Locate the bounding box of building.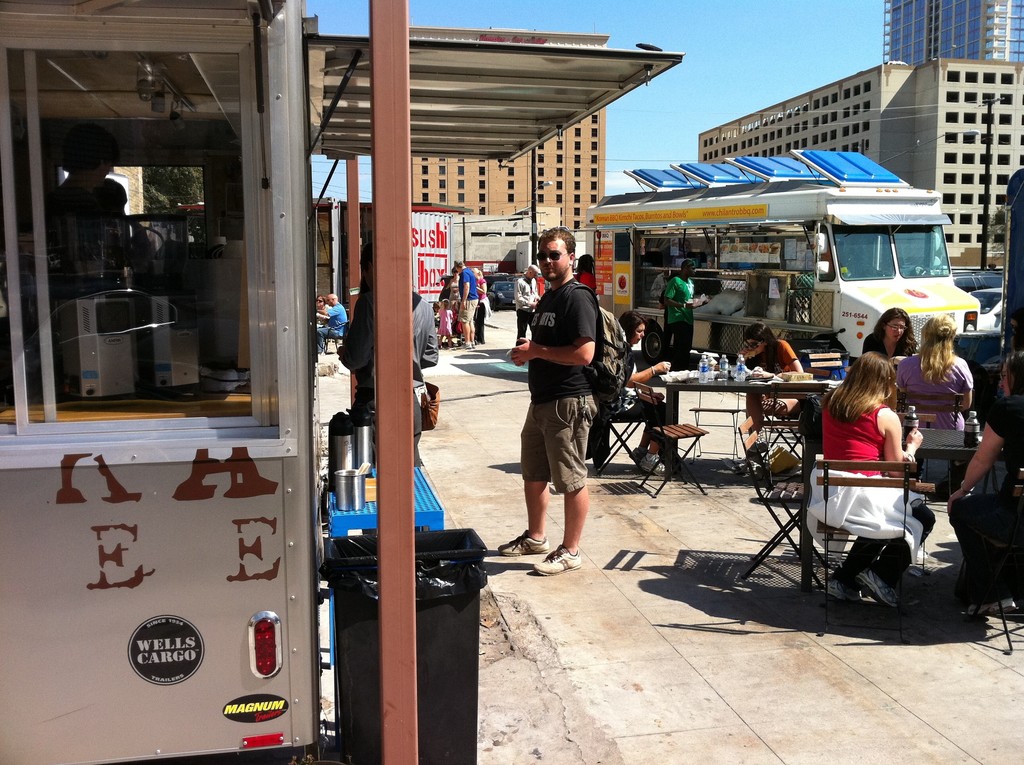
Bounding box: detection(279, 22, 703, 276).
